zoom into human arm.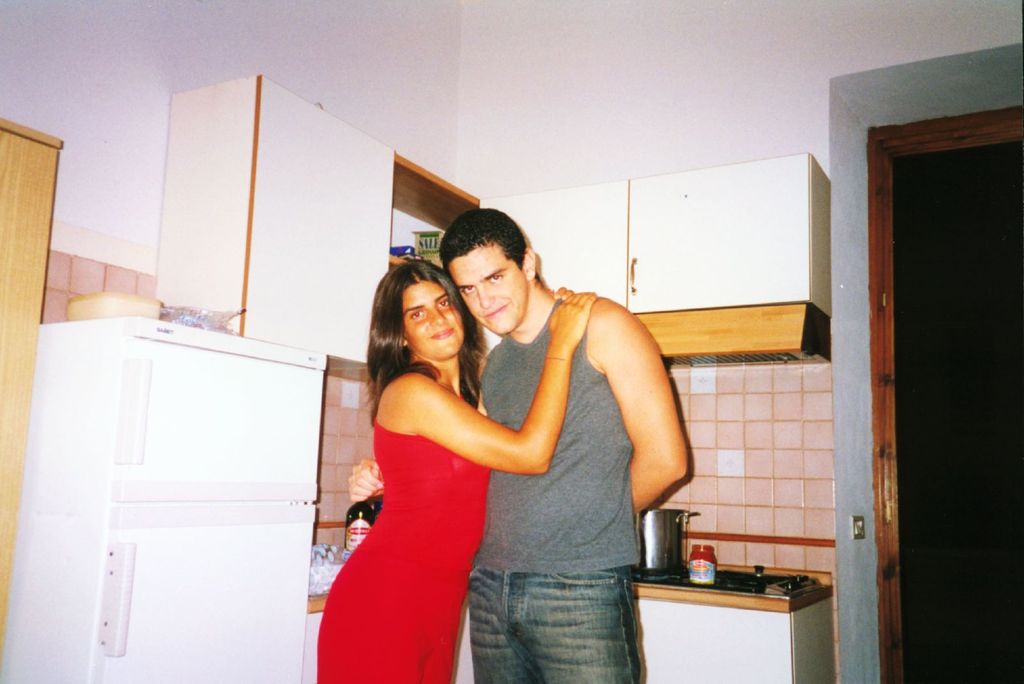
Zoom target: BBox(336, 447, 396, 509).
